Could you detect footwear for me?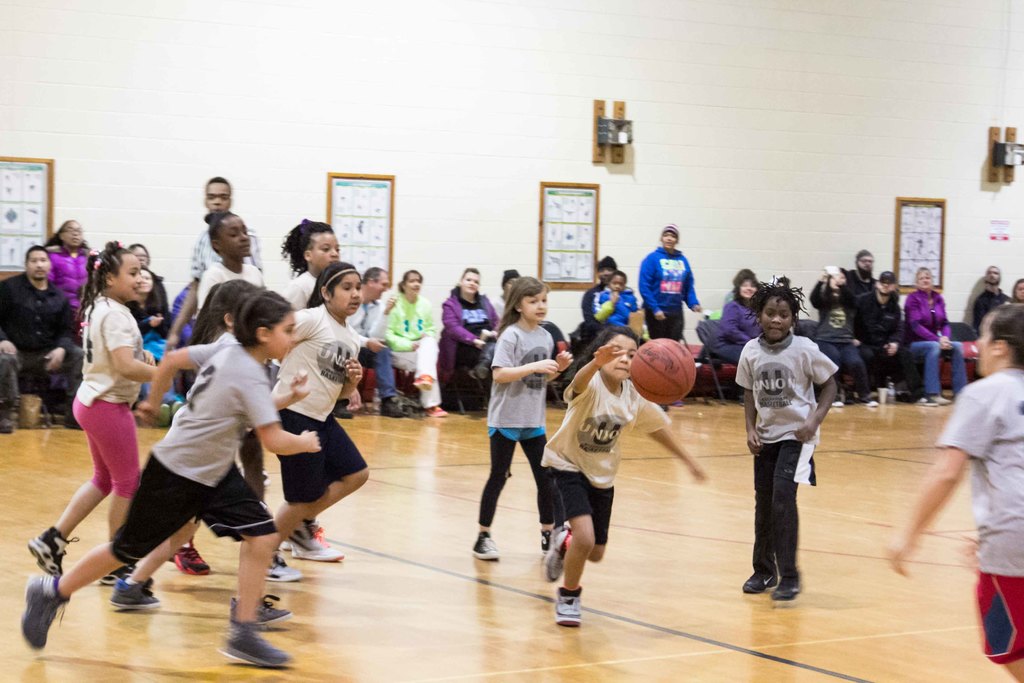
Detection result: pyautogui.locateOnScreen(739, 566, 778, 595).
